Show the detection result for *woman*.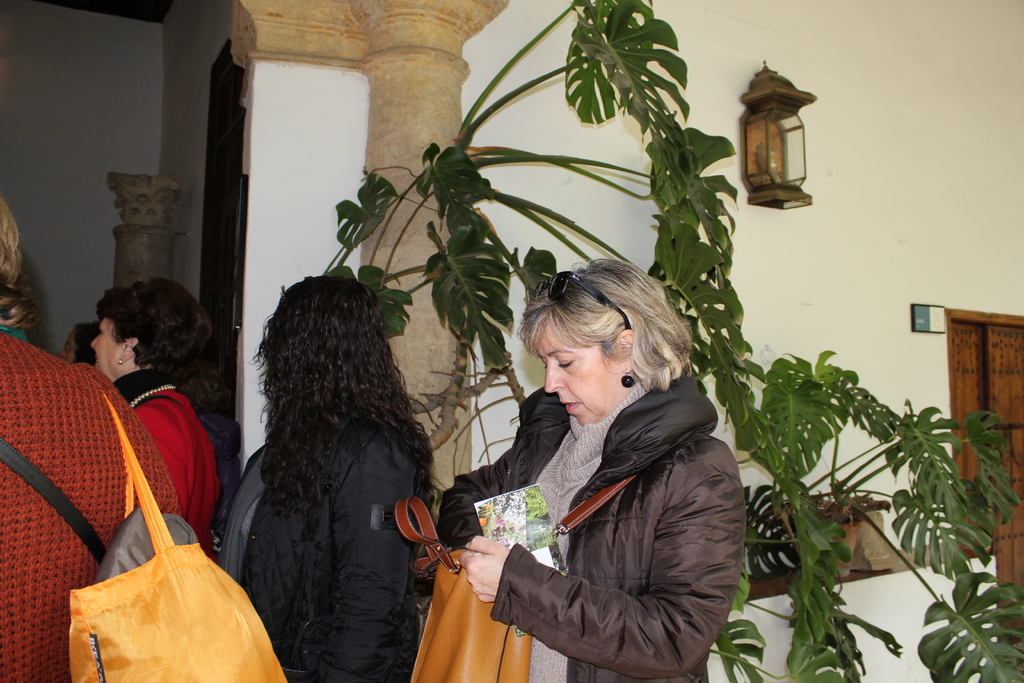
left=211, top=273, right=436, bottom=682.
